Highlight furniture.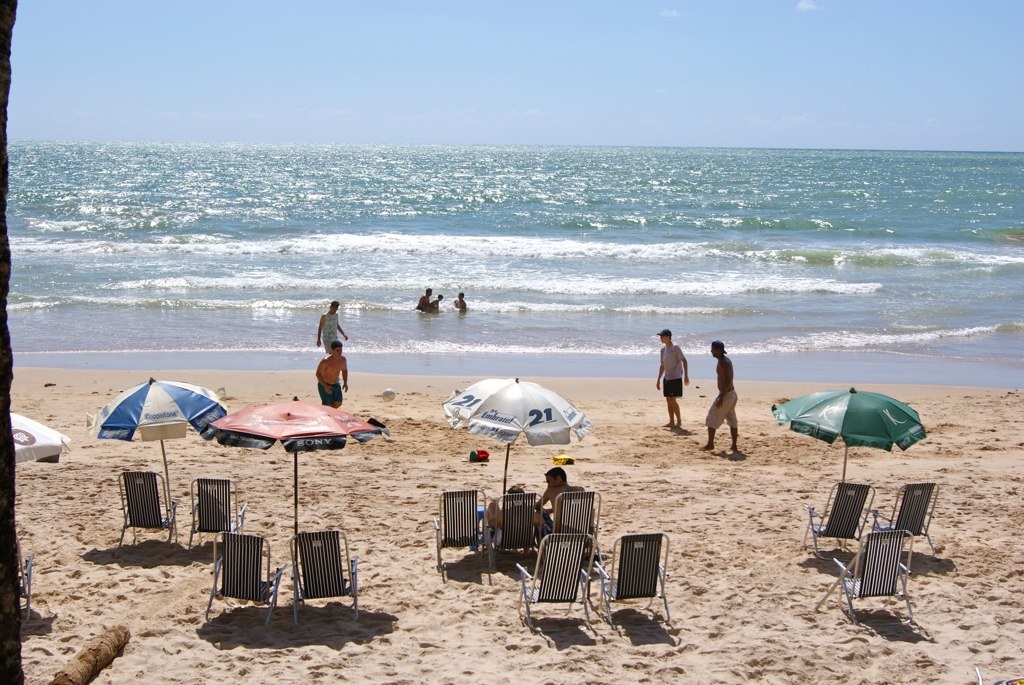
Highlighted region: (x1=485, y1=490, x2=544, y2=566).
